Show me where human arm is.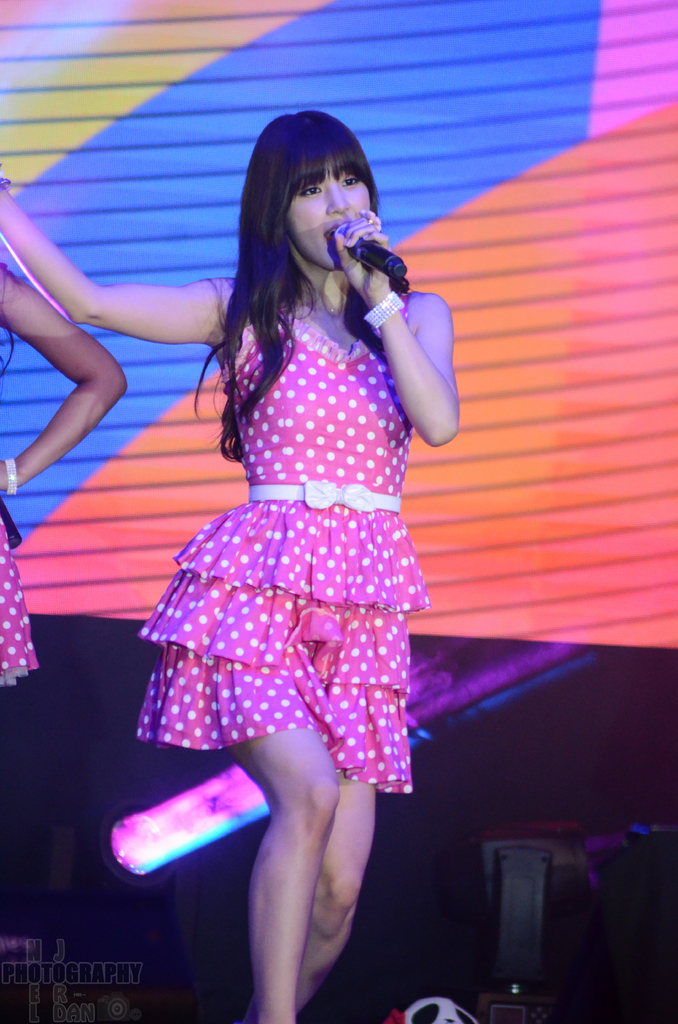
human arm is at (0, 263, 132, 487).
